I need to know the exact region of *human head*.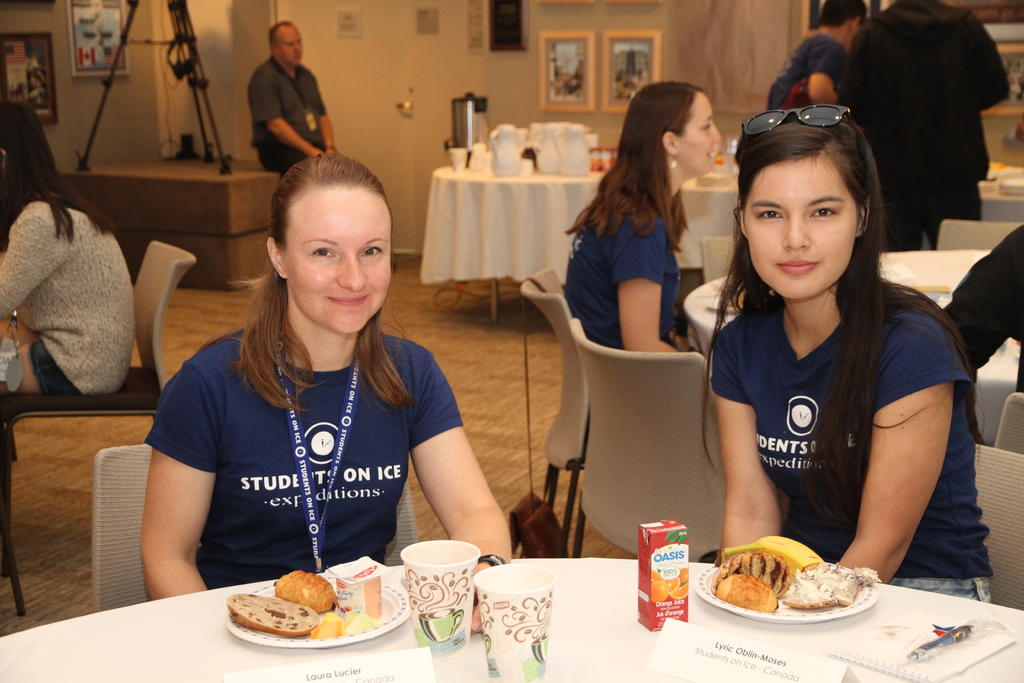
Region: 268, 15, 307, 74.
